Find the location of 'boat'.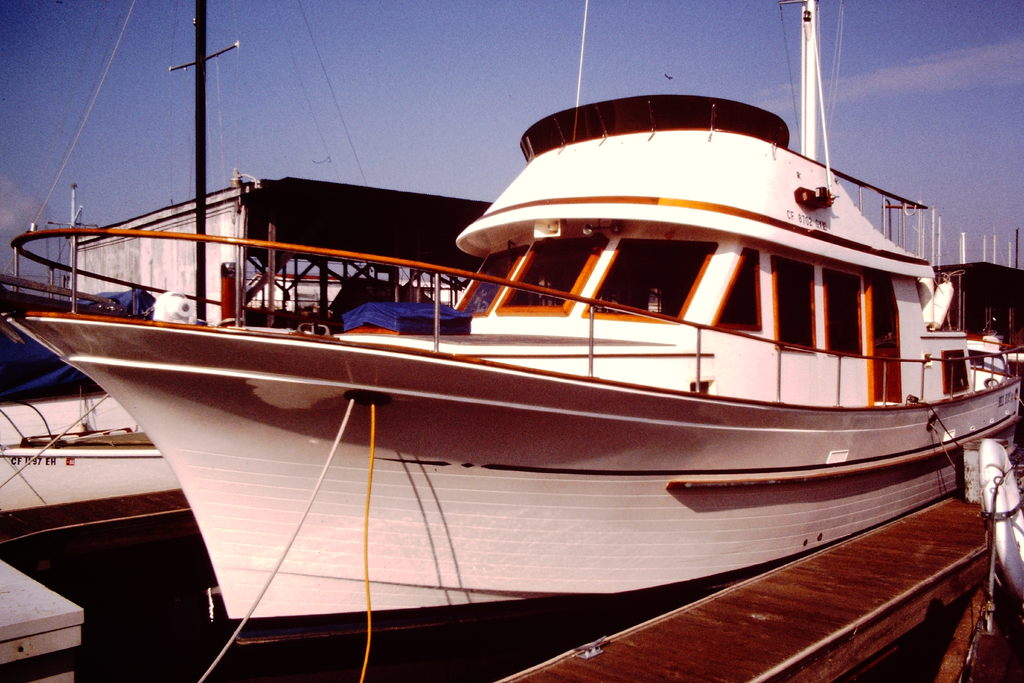
Location: bbox=(18, 23, 1020, 674).
